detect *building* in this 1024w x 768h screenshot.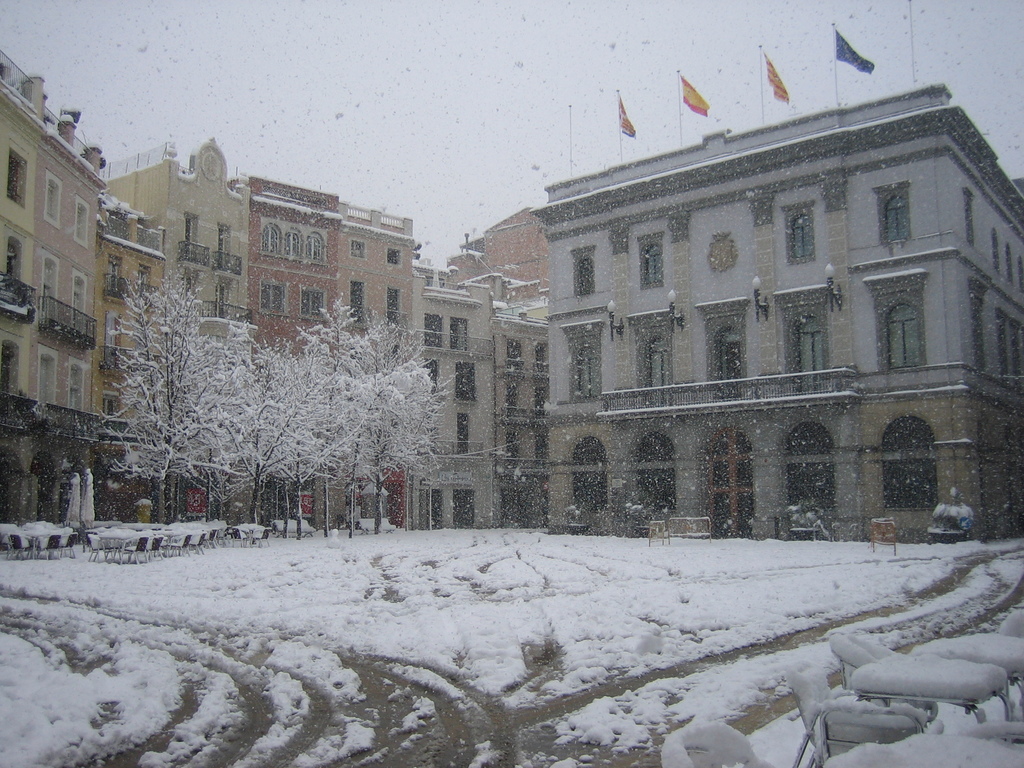
Detection: (left=413, top=263, right=551, bottom=524).
